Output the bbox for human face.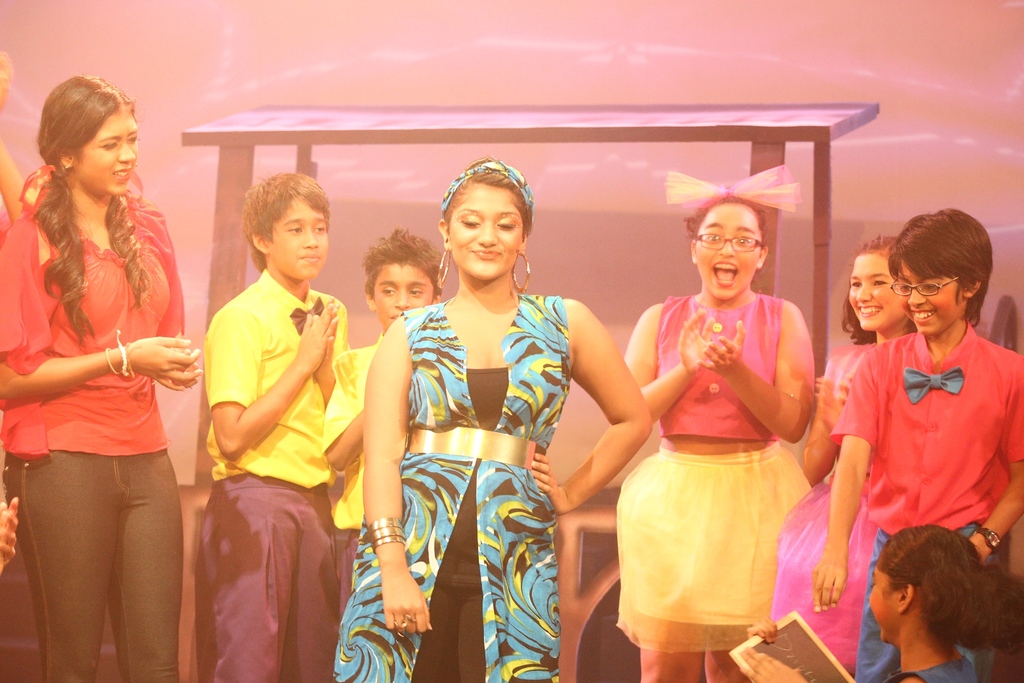
bbox=(843, 250, 911, 329).
